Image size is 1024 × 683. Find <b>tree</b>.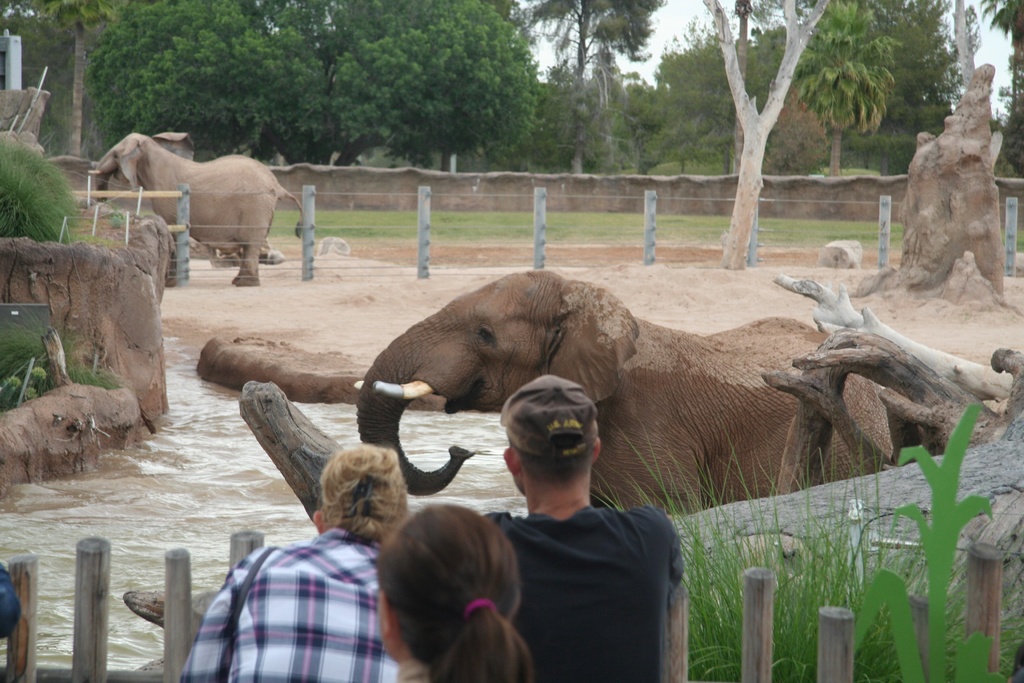
Rect(0, 0, 389, 161).
